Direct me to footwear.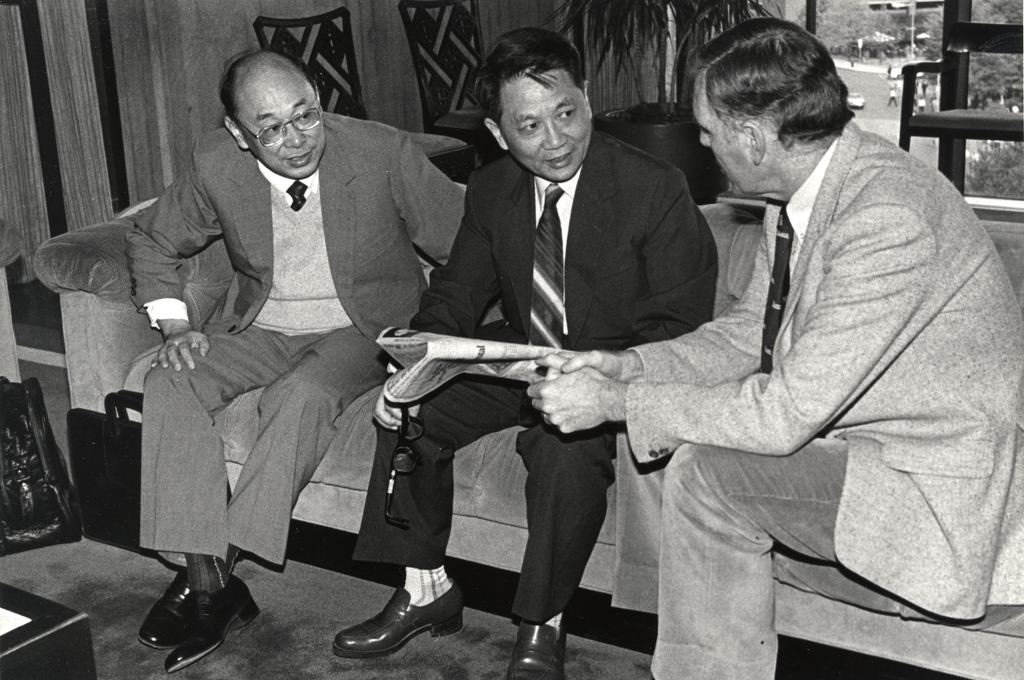
Direction: (136,569,199,651).
